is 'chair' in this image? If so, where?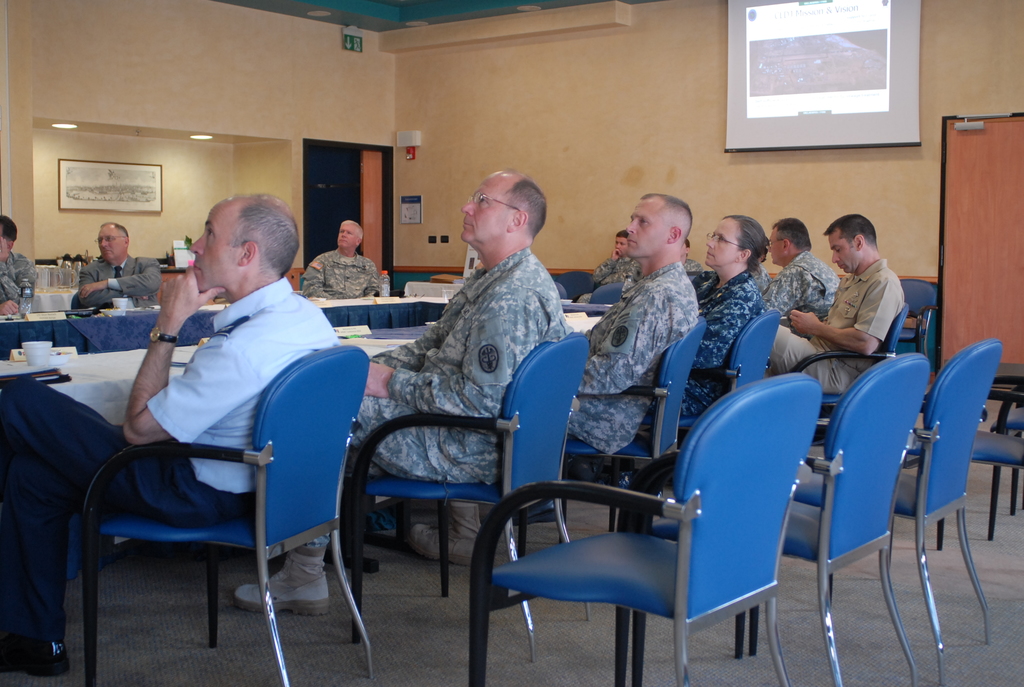
Yes, at [899,280,943,354].
